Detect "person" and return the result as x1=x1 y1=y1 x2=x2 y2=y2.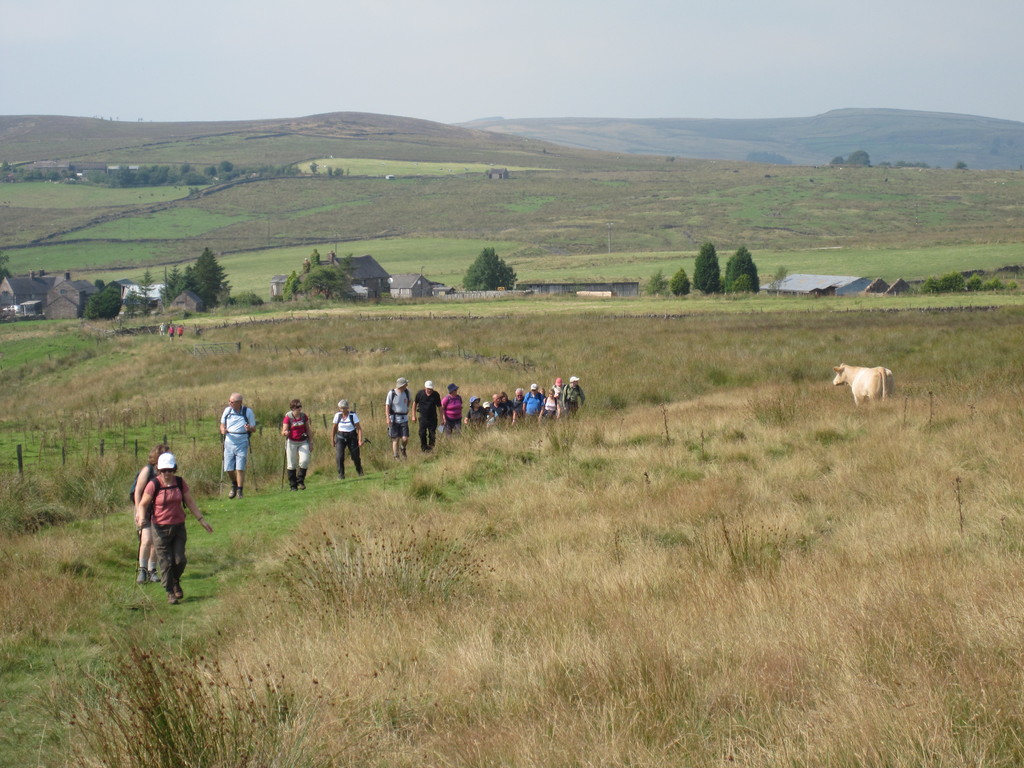
x1=278 y1=399 x2=312 y2=492.
